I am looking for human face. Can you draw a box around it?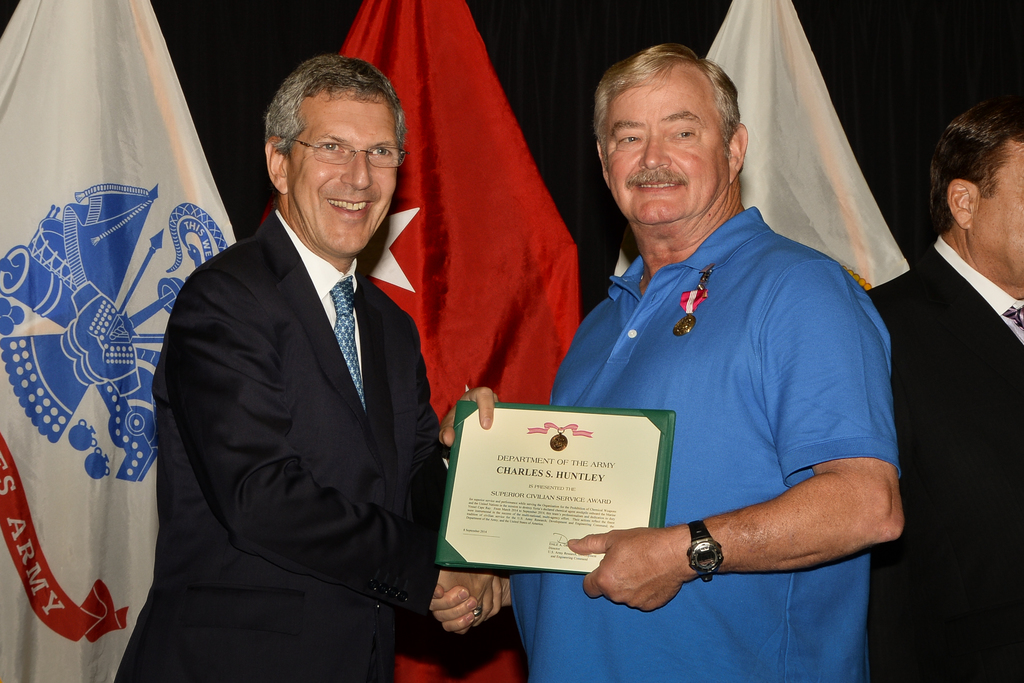
Sure, the bounding box is 603:90:724:224.
